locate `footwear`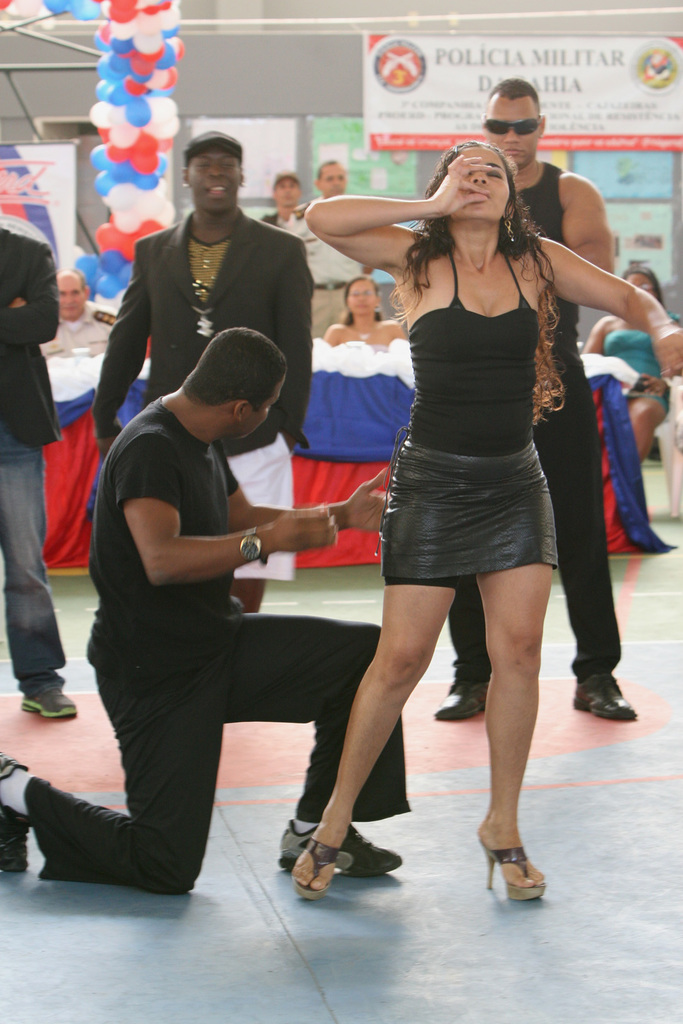
left=0, top=746, right=27, bottom=876
